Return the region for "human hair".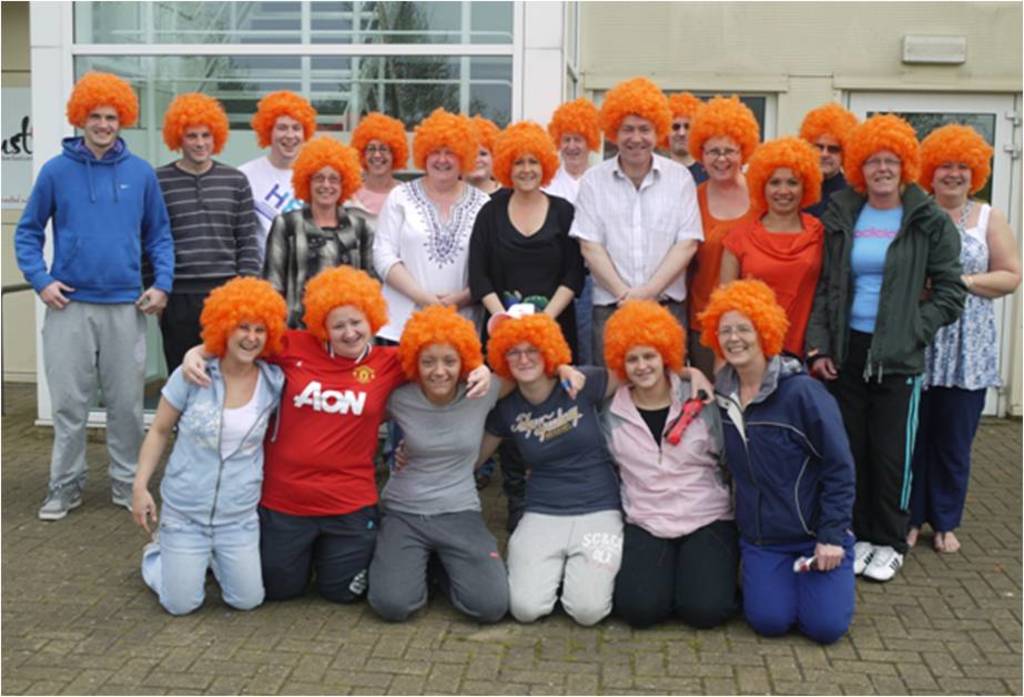
left=842, top=113, right=919, bottom=190.
